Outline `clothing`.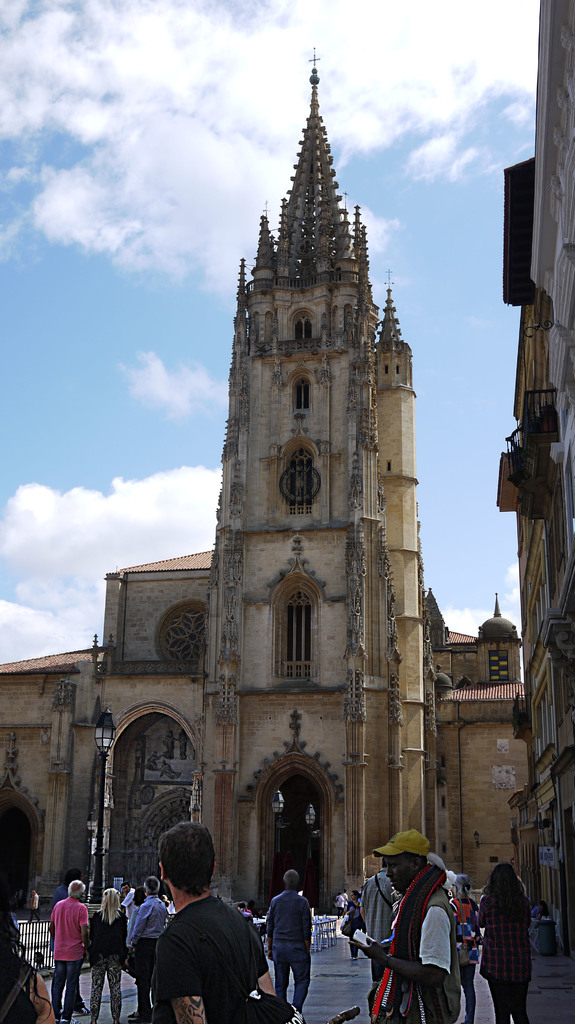
Outline: pyautogui.locateOnScreen(537, 904, 555, 934).
